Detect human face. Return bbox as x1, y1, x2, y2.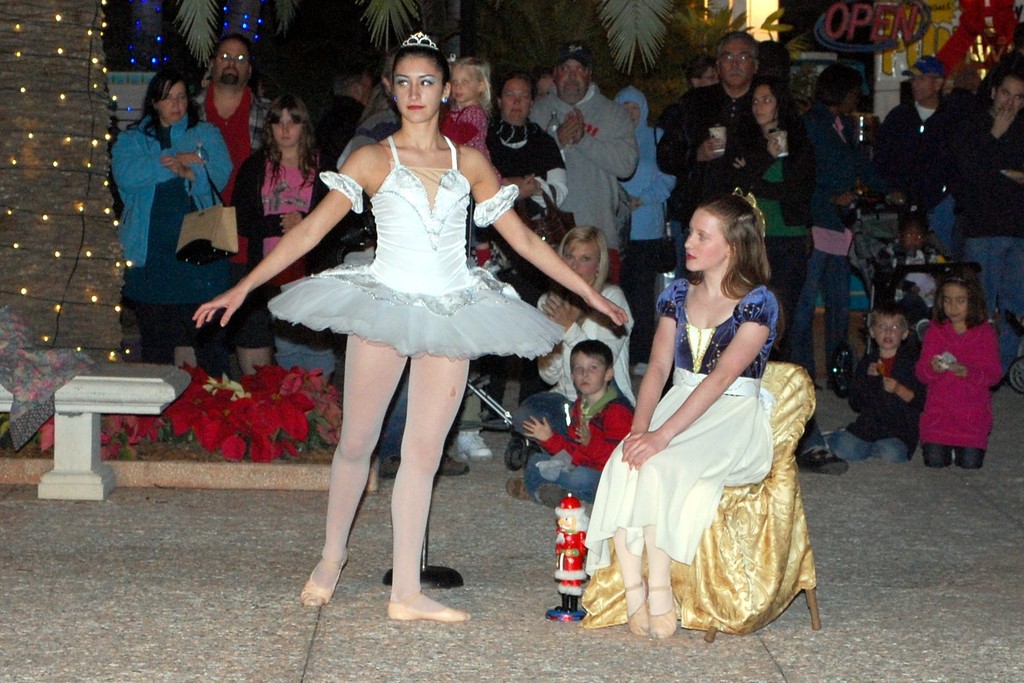
219, 40, 252, 82.
